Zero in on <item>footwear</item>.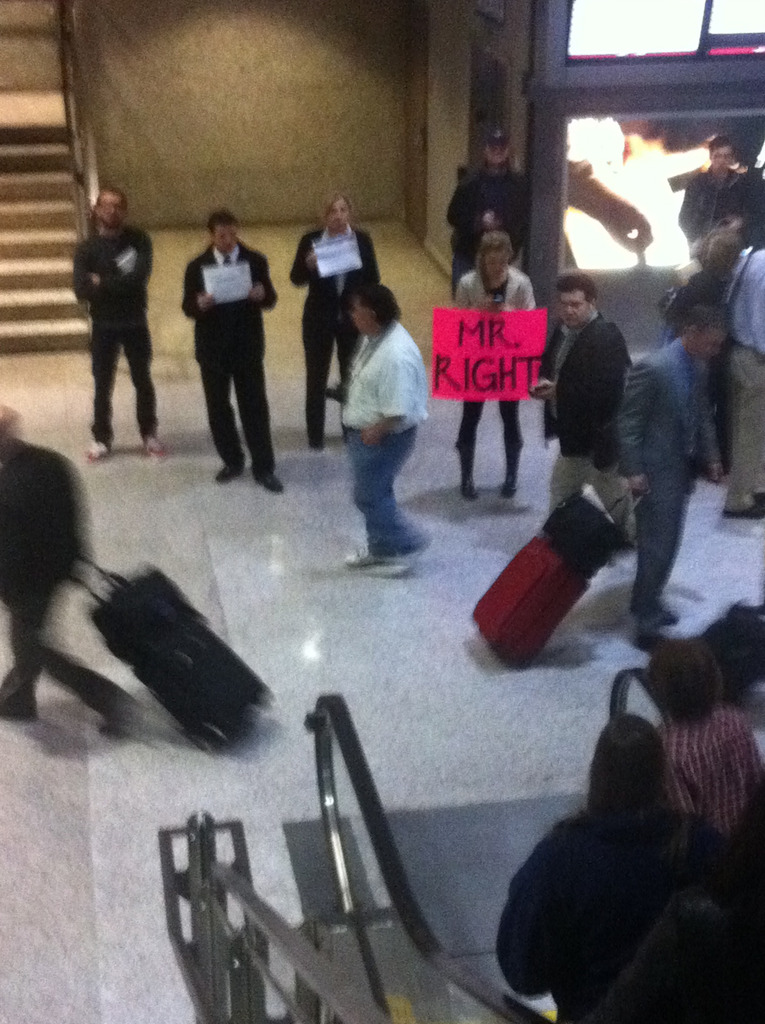
Zeroed in: [left=723, top=494, right=763, bottom=515].
